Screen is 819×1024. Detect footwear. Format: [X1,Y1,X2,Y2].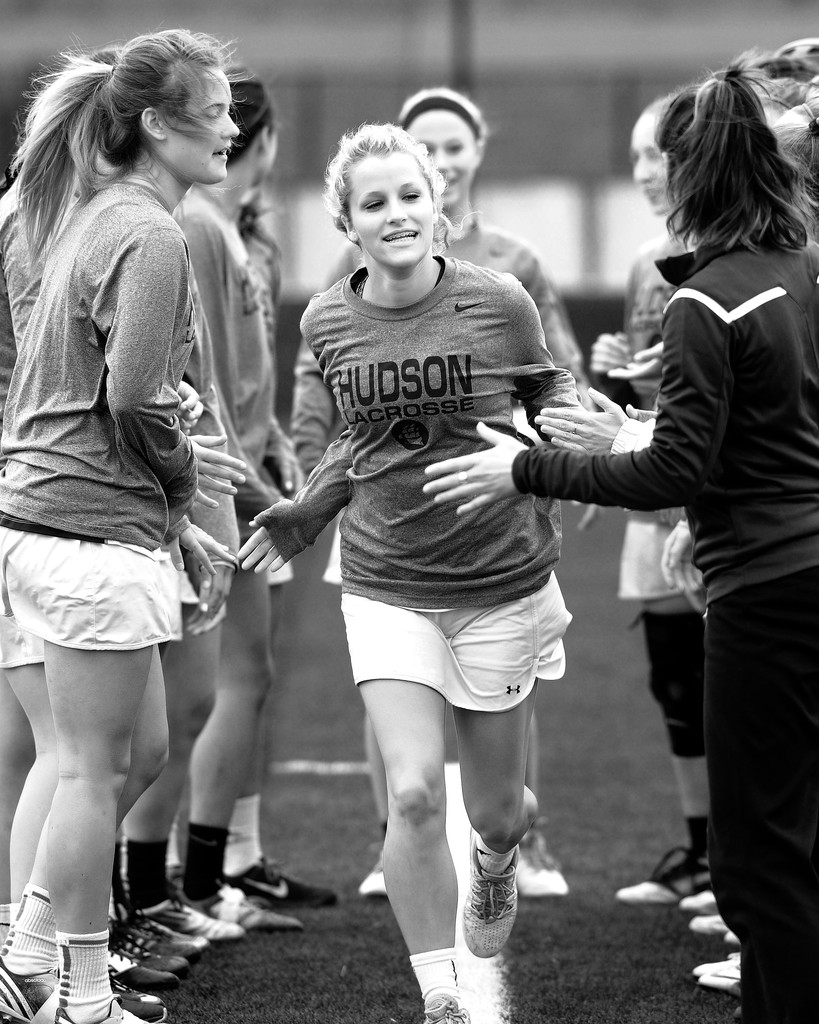
[523,820,572,899].
